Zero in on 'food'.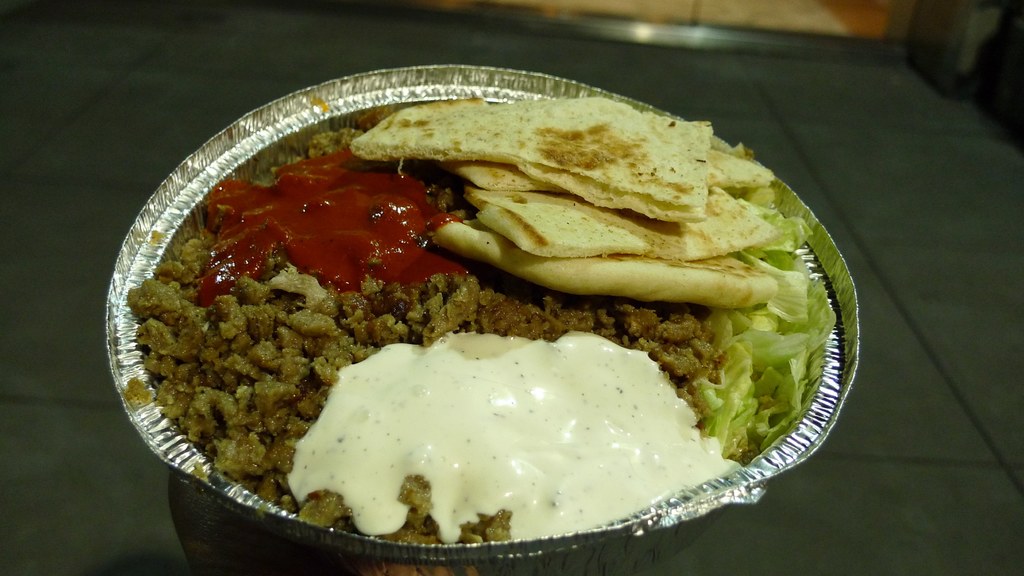
Zeroed in: l=145, t=47, r=839, b=522.
